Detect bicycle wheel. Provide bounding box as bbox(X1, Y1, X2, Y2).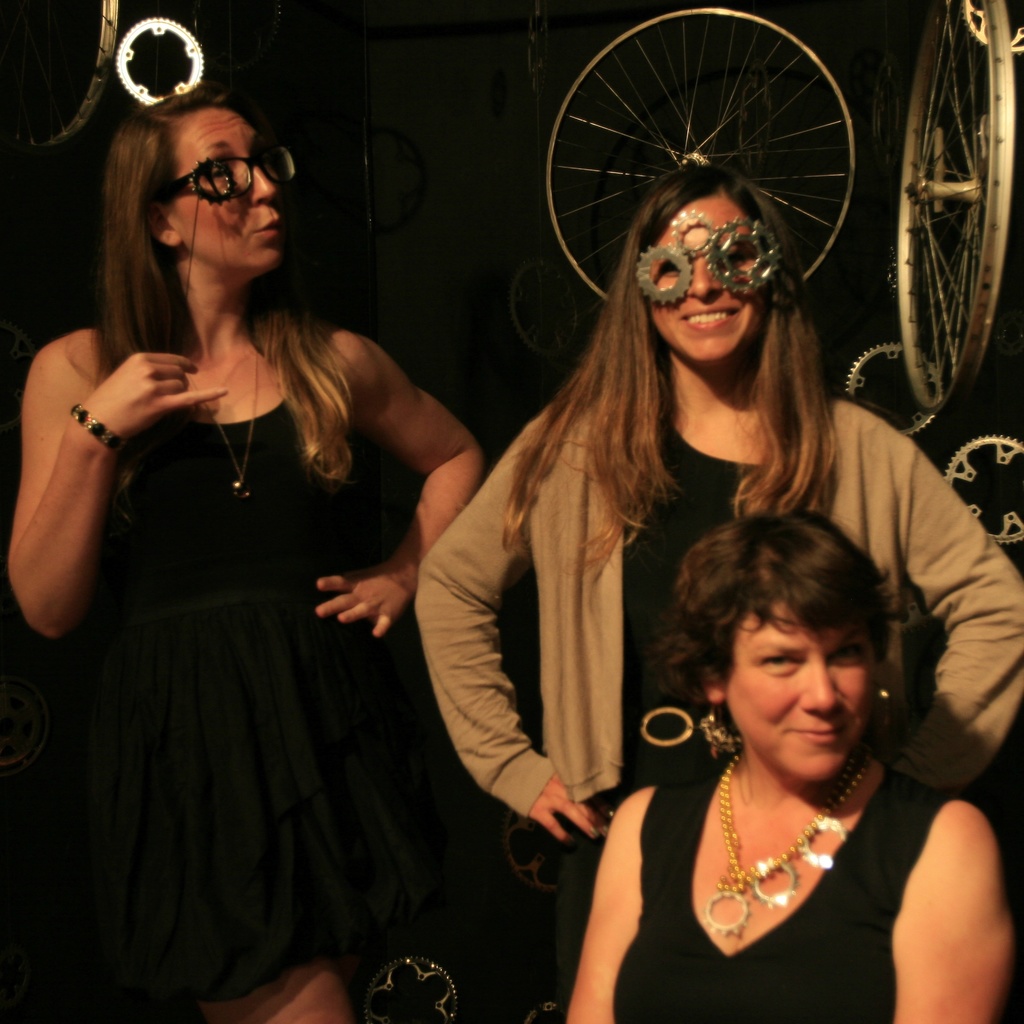
bbox(543, 23, 866, 353).
